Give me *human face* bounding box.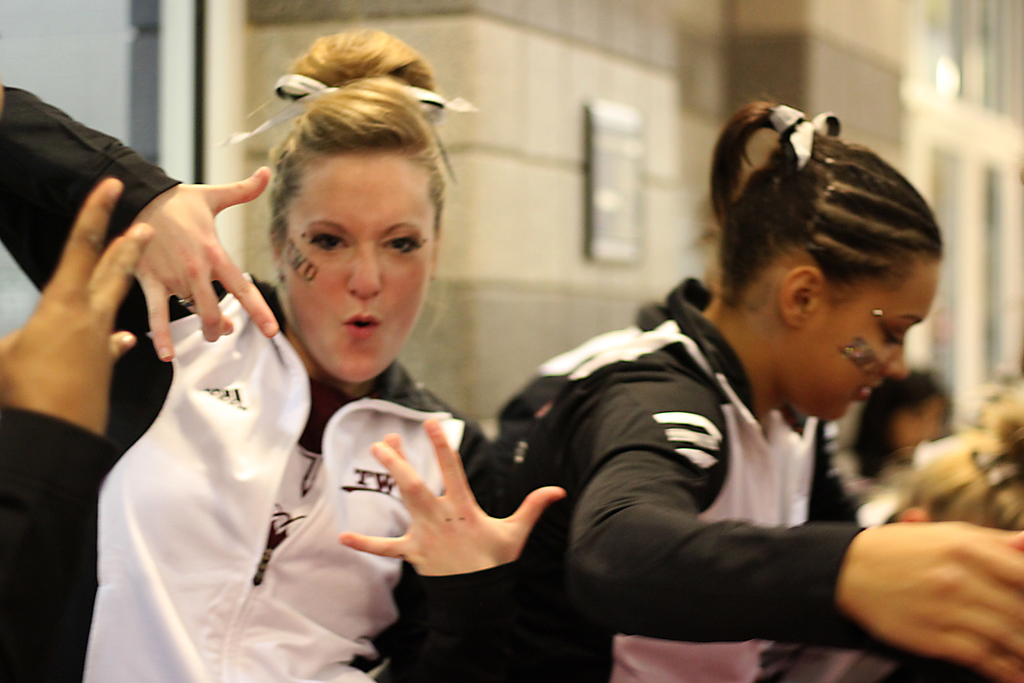
detection(278, 153, 440, 382).
